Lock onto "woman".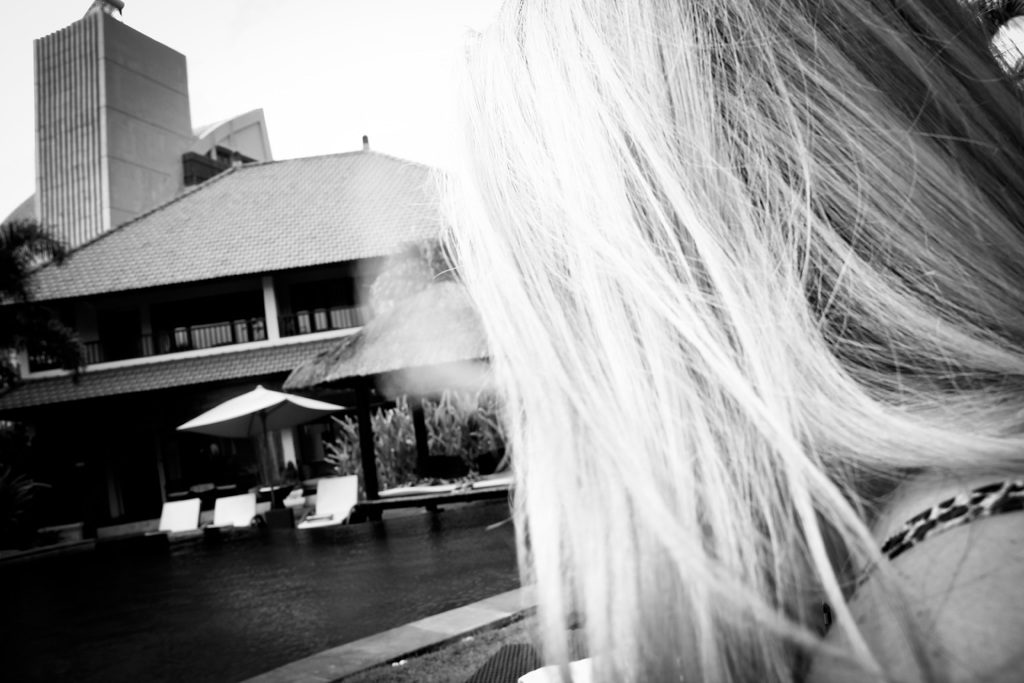
Locked: select_region(269, 60, 967, 674).
